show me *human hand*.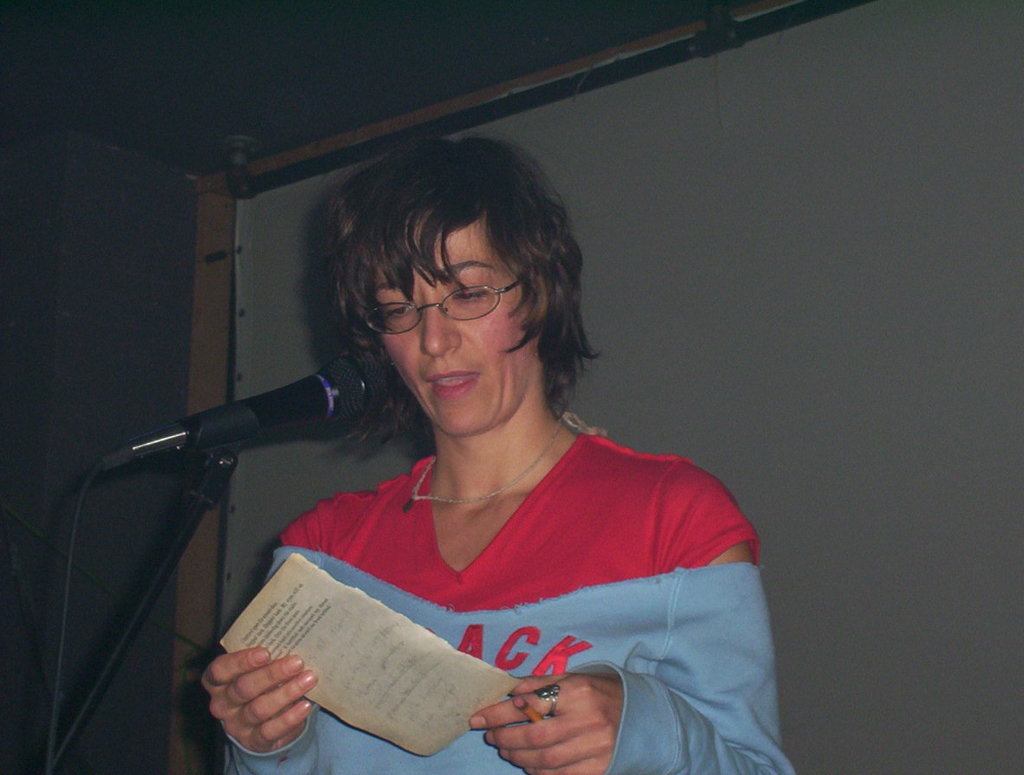
*human hand* is here: pyautogui.locateOnScreen(201, 646, 320, 746).
